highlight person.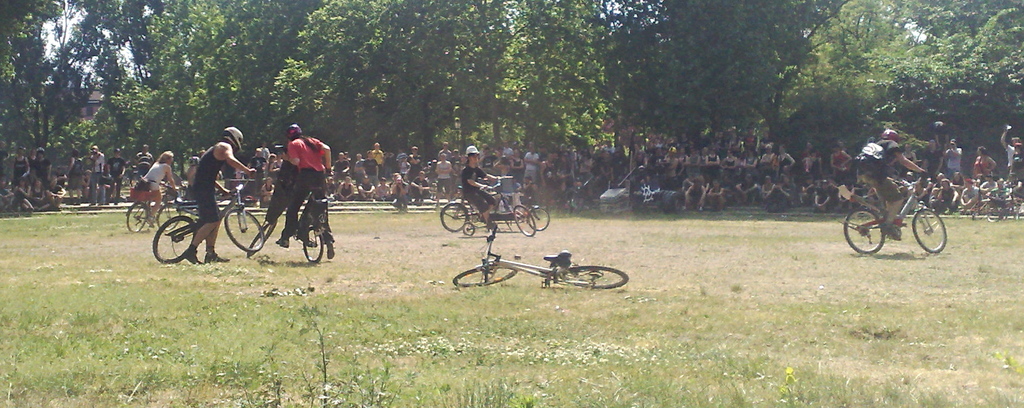
Highlighted region: box=[179, 120, 255, 270].
